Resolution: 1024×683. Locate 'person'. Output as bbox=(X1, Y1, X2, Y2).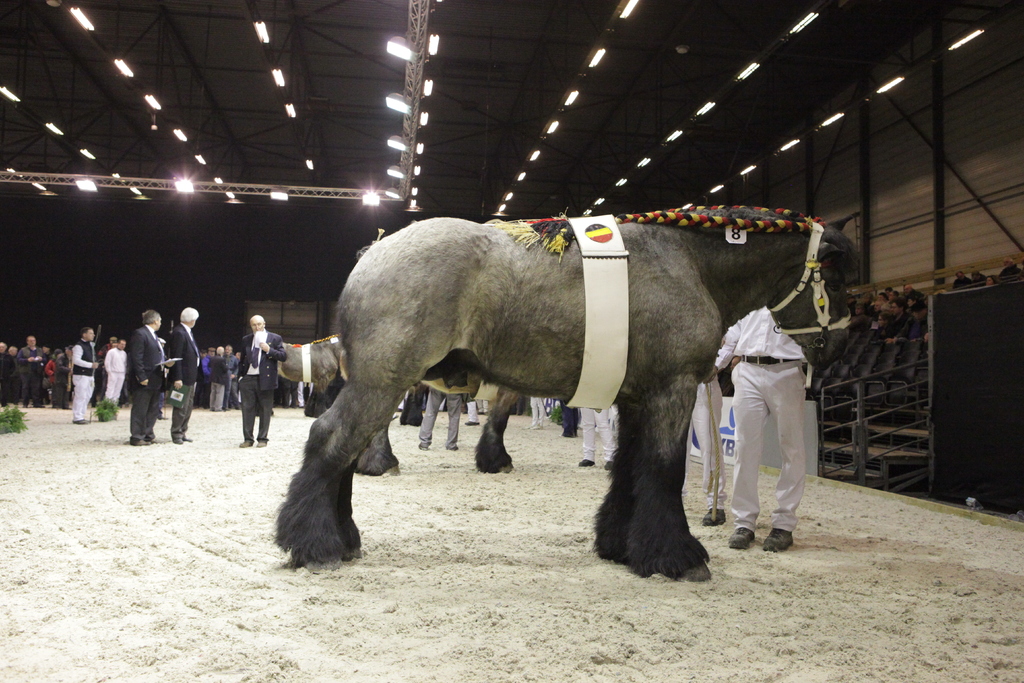
bbox=(167, 306, 204, 441).
